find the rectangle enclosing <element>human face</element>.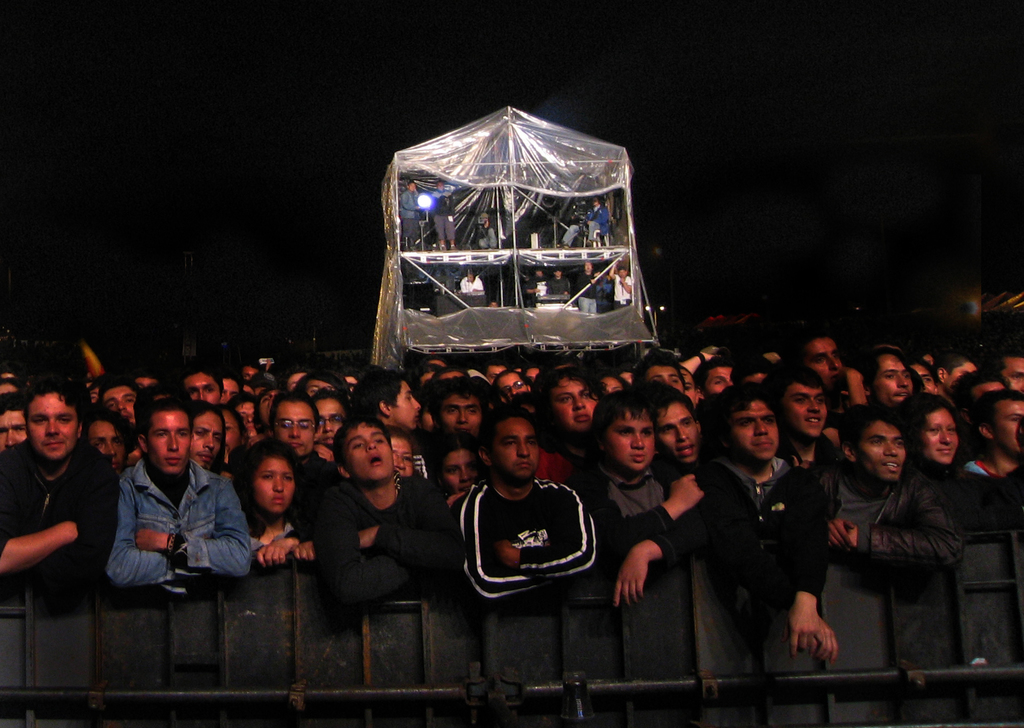
select_region(192, 410, 228, 470).
